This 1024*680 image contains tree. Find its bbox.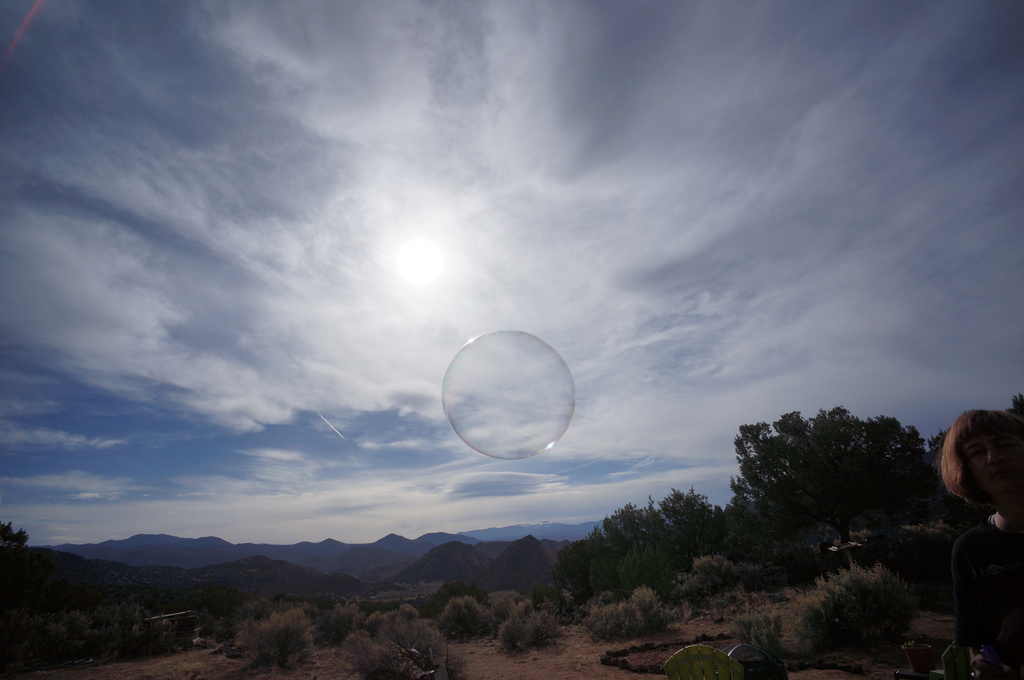
1002/393/1023/416.
